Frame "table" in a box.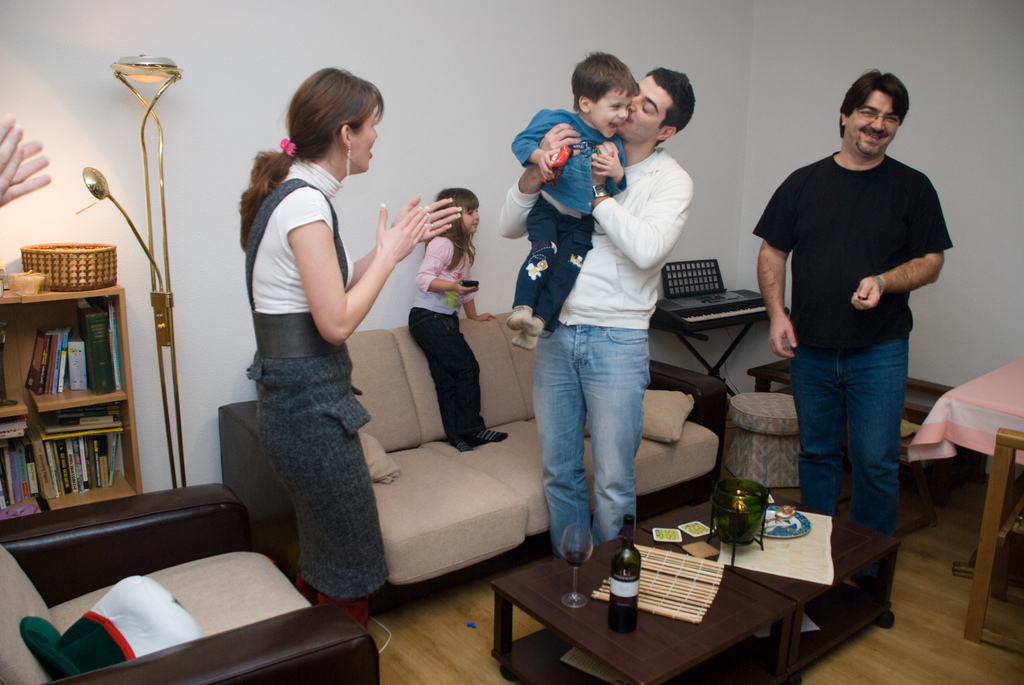
637:484:897:677.
